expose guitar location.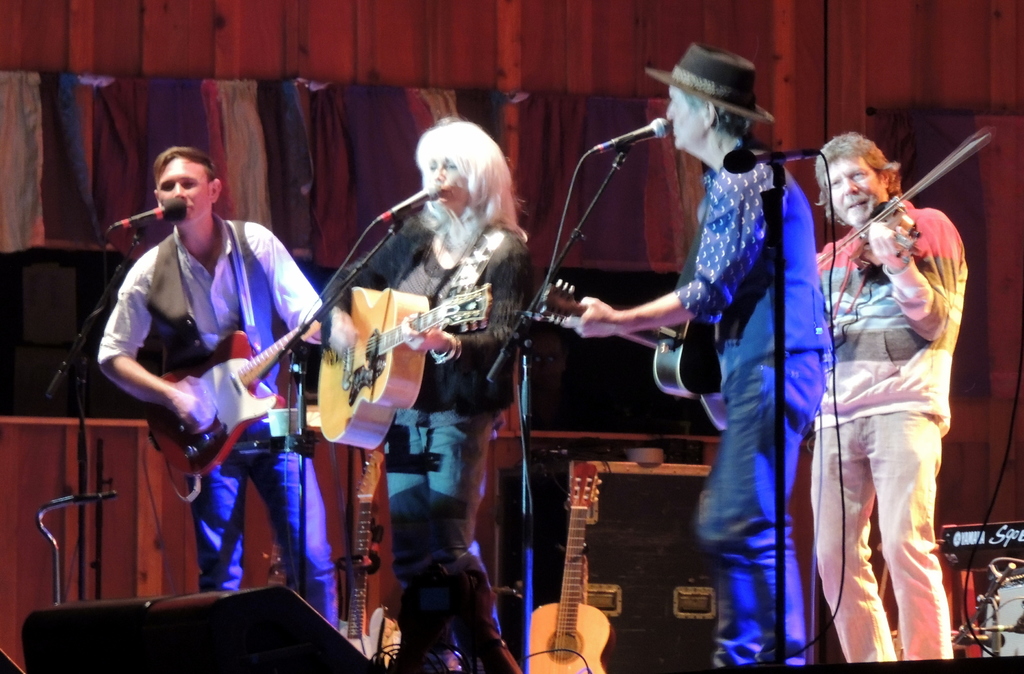
Exposed at <bbox>316, 287, 494, 455</bbox>.
